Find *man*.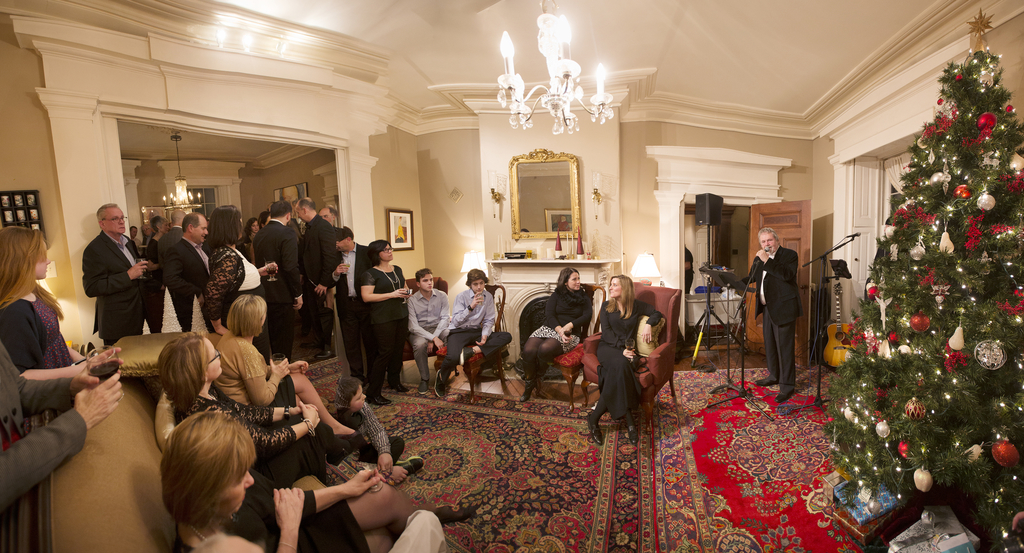
x1=84, y1=201, x2=157, y2=361.
